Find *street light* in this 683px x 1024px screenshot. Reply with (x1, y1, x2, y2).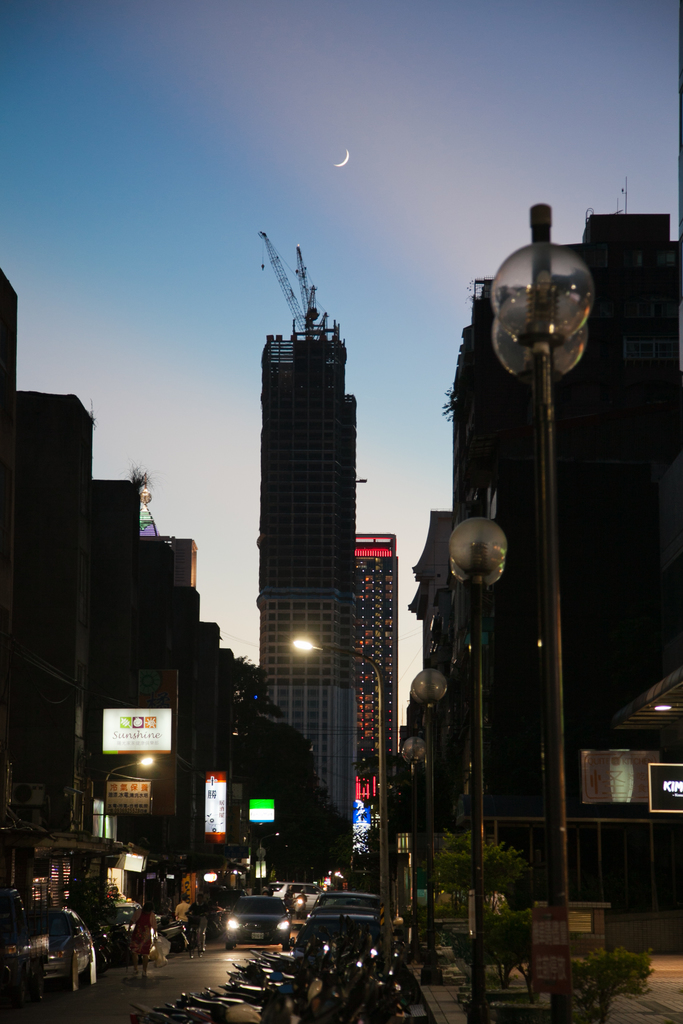
(497, 193, 594, 1023).
